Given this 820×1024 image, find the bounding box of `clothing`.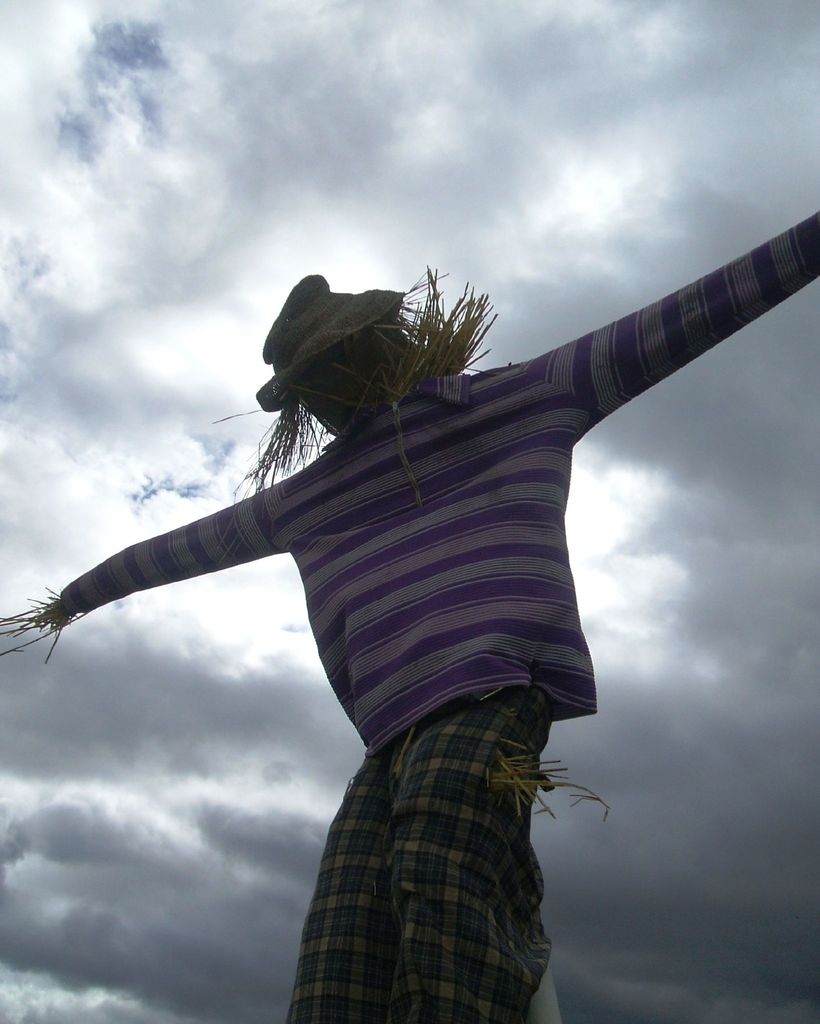
locate(60, 187, 760, 984).
